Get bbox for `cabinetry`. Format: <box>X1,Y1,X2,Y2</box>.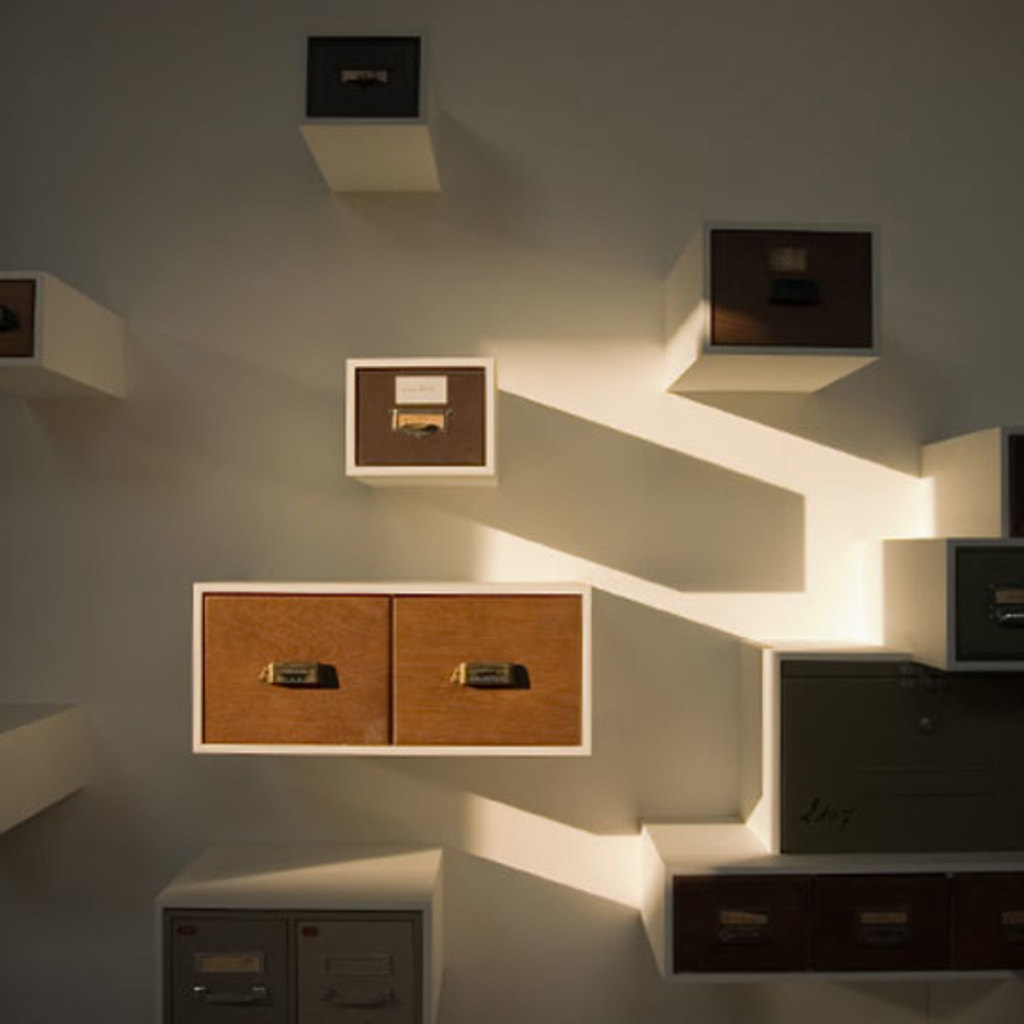
<box>148,825,444,1020</box>.
